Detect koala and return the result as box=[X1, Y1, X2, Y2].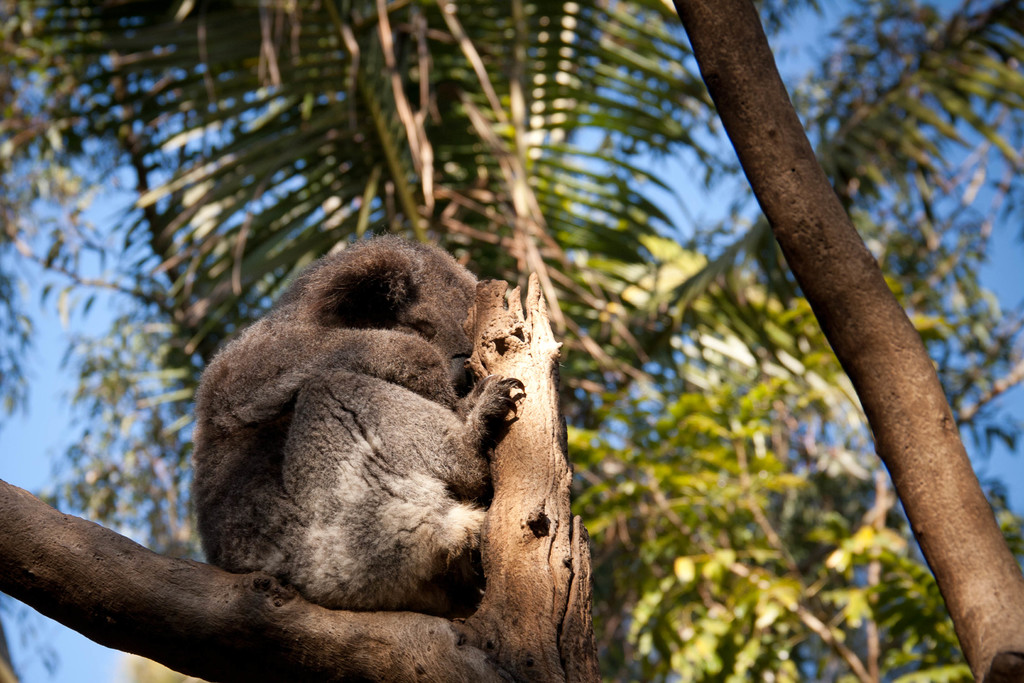
box=[198, 231, 481, 567].
